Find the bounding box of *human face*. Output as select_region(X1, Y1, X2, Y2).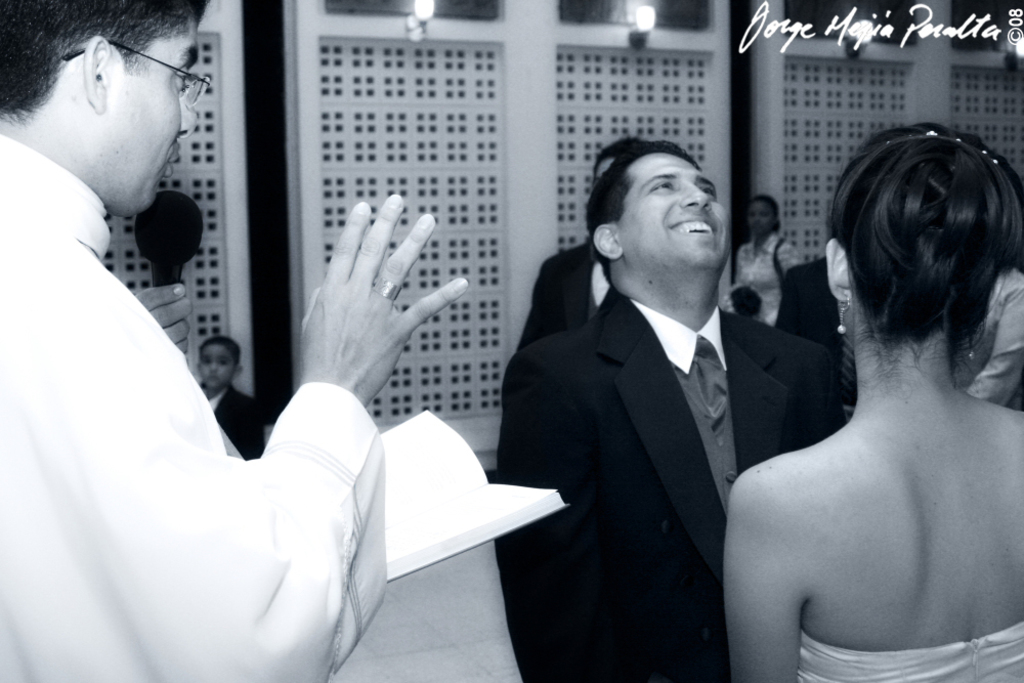
select_region(746, 205, 772, 233).
